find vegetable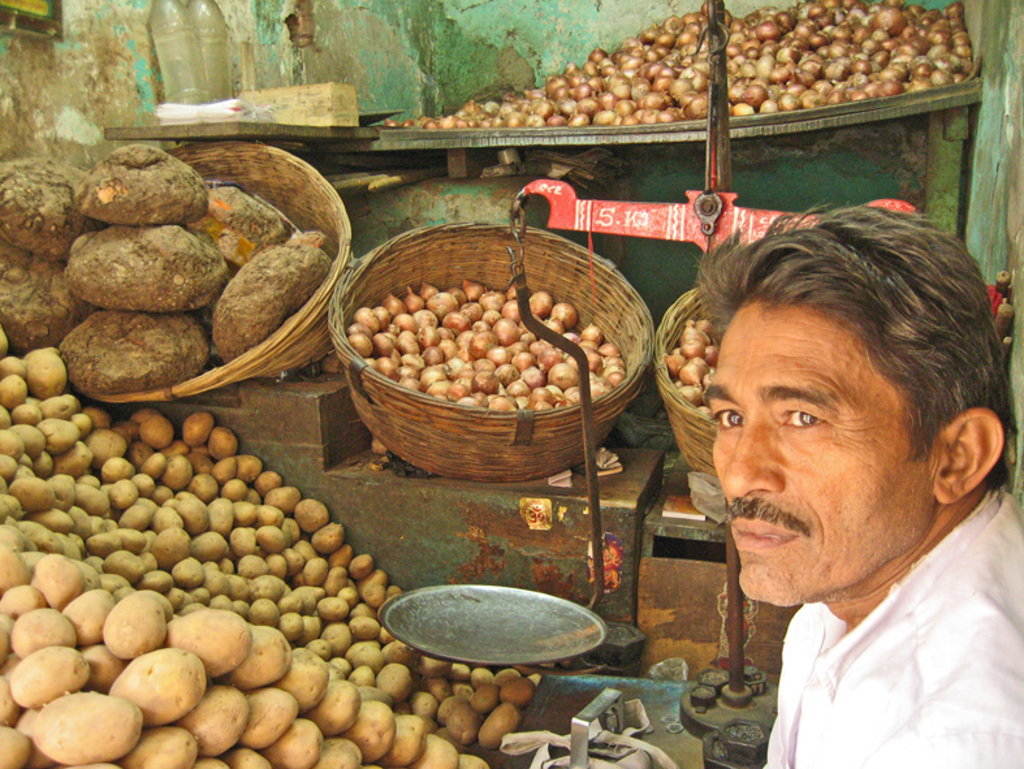
rect(77, 467, 105, 491)
